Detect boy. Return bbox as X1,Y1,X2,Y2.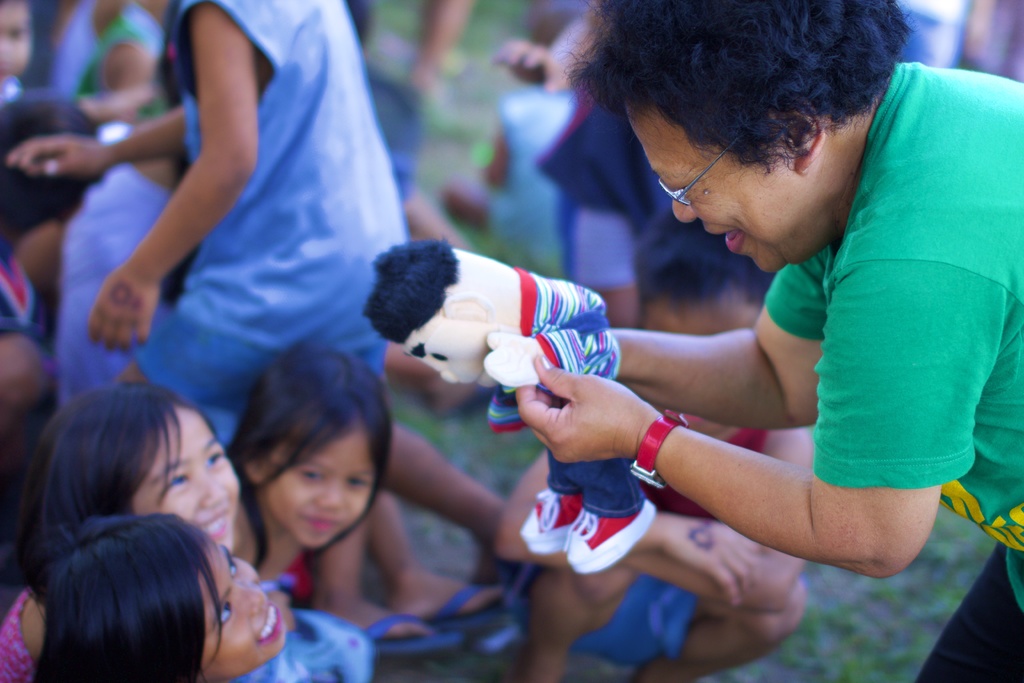
494,213,815,682.
